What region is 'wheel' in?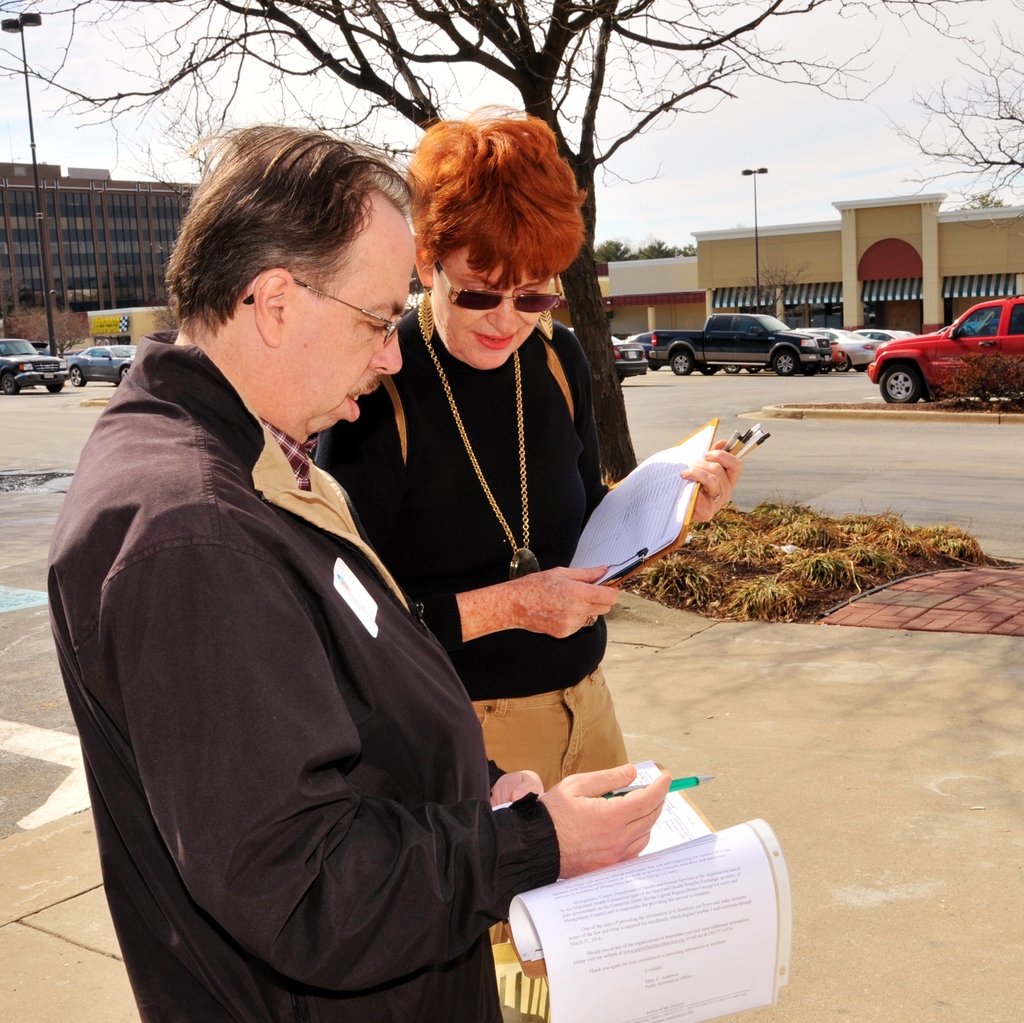
[x1=879, y1=364, x2=920, y2=402].
